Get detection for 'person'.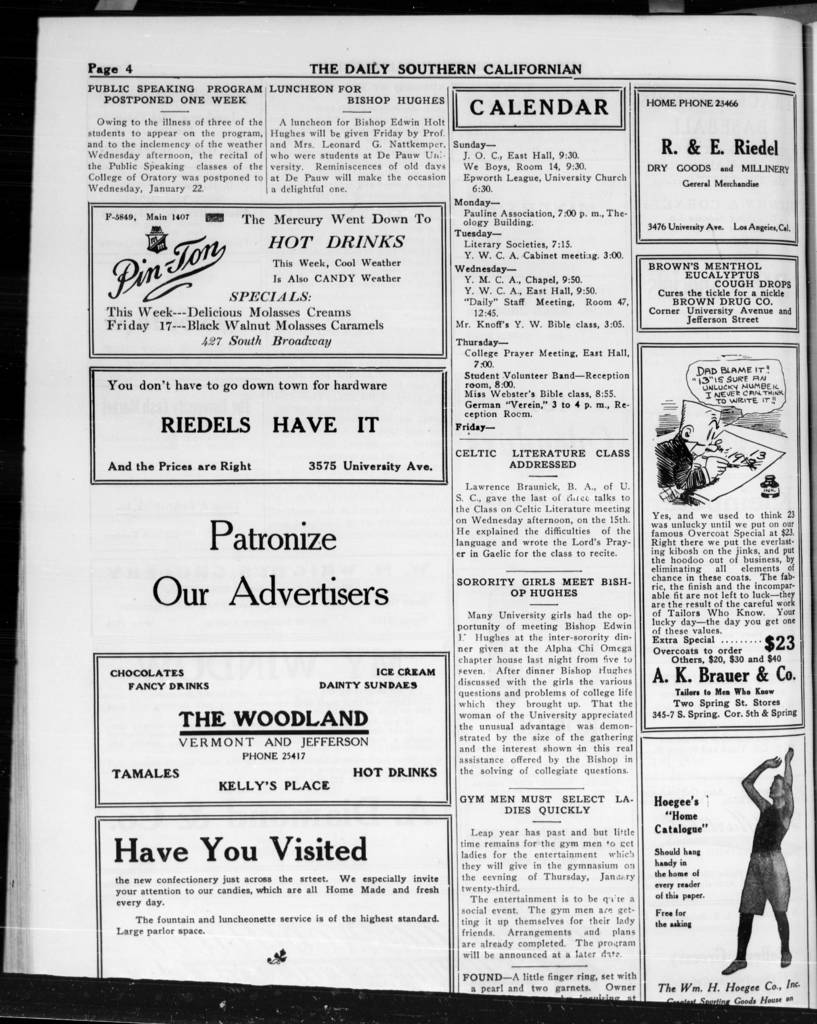
Detection: 652/421/729/498.
